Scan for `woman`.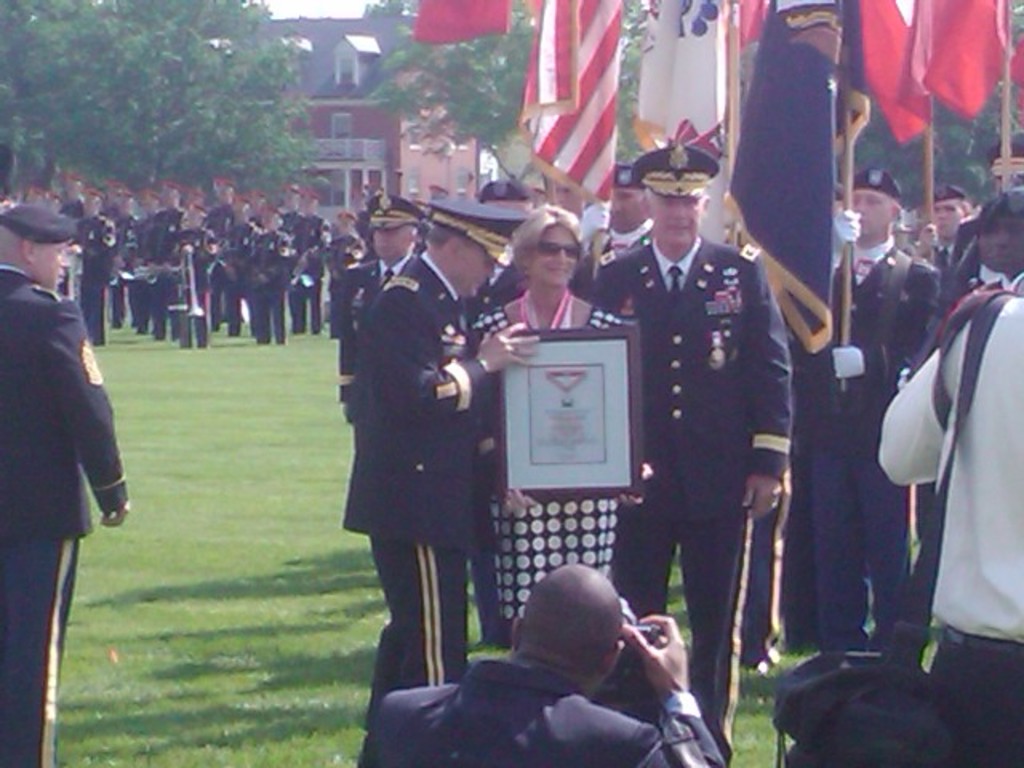
Scan result: [x1=469, y1=203, x2=653, y2=645].
